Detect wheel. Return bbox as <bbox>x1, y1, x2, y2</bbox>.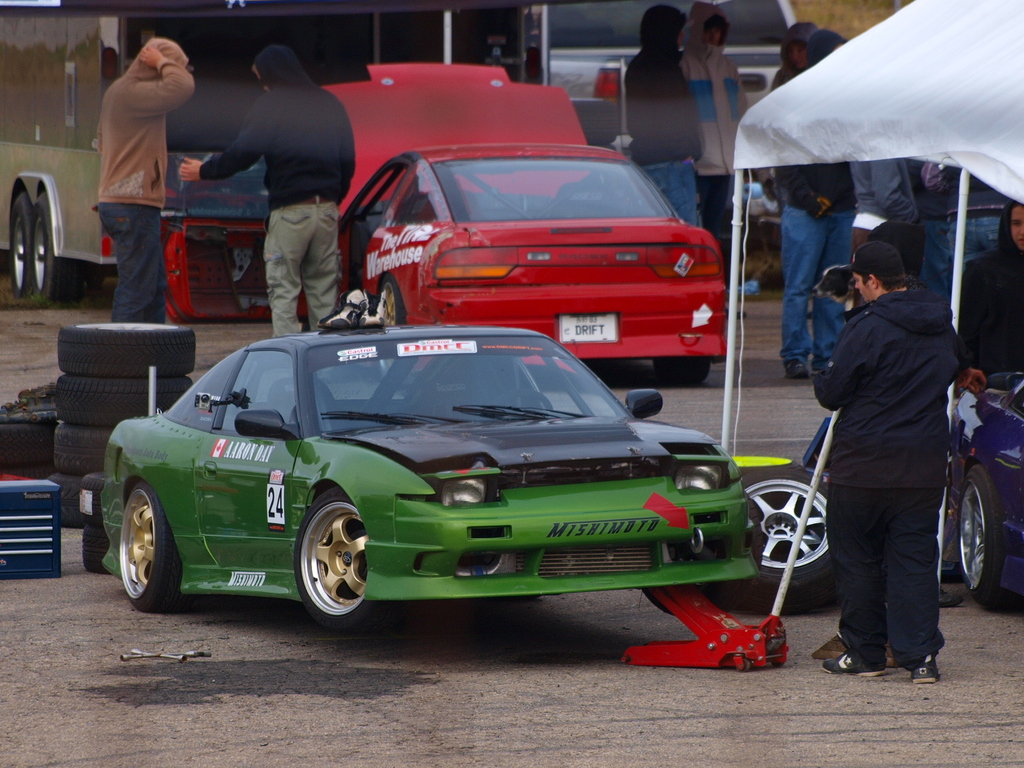
<bbox>380, 275, 408, 326</bbox>.
